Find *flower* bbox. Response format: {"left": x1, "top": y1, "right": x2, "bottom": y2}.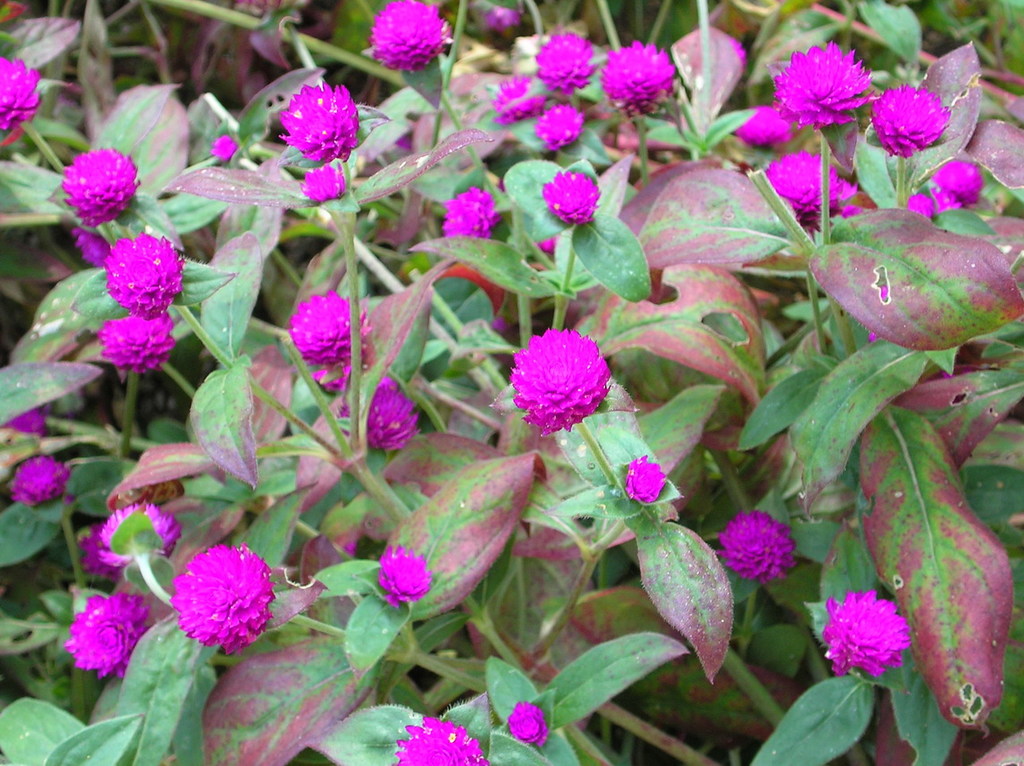
{"left": 72, "top": 597, "right": 145, "bottom": 683}.
